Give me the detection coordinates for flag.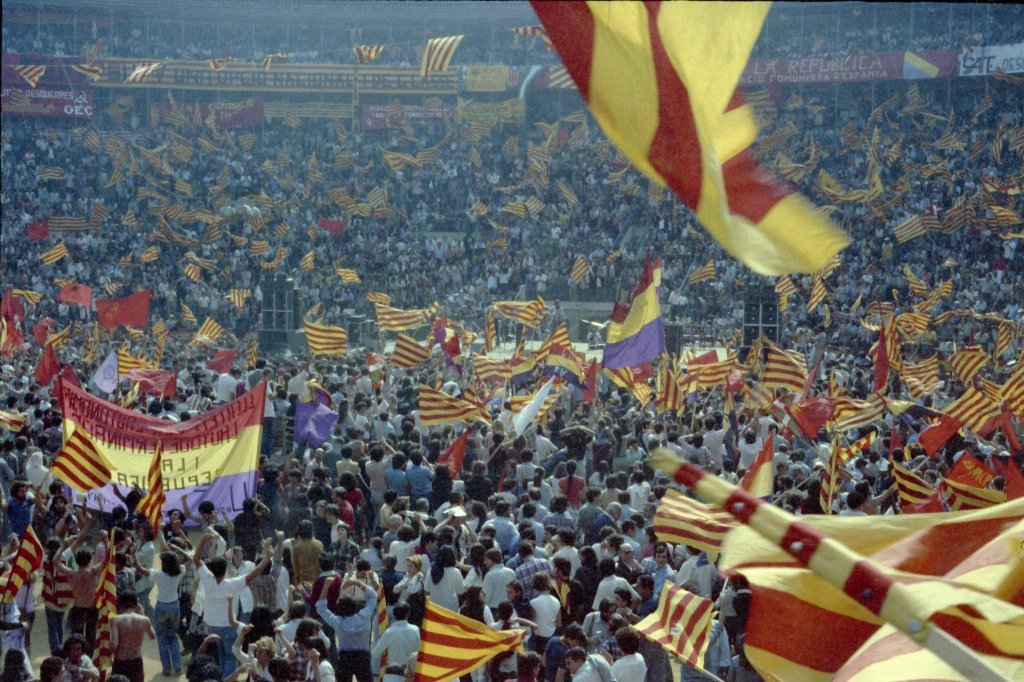
<bbox>93, 293, 148, 330</bbox>.
